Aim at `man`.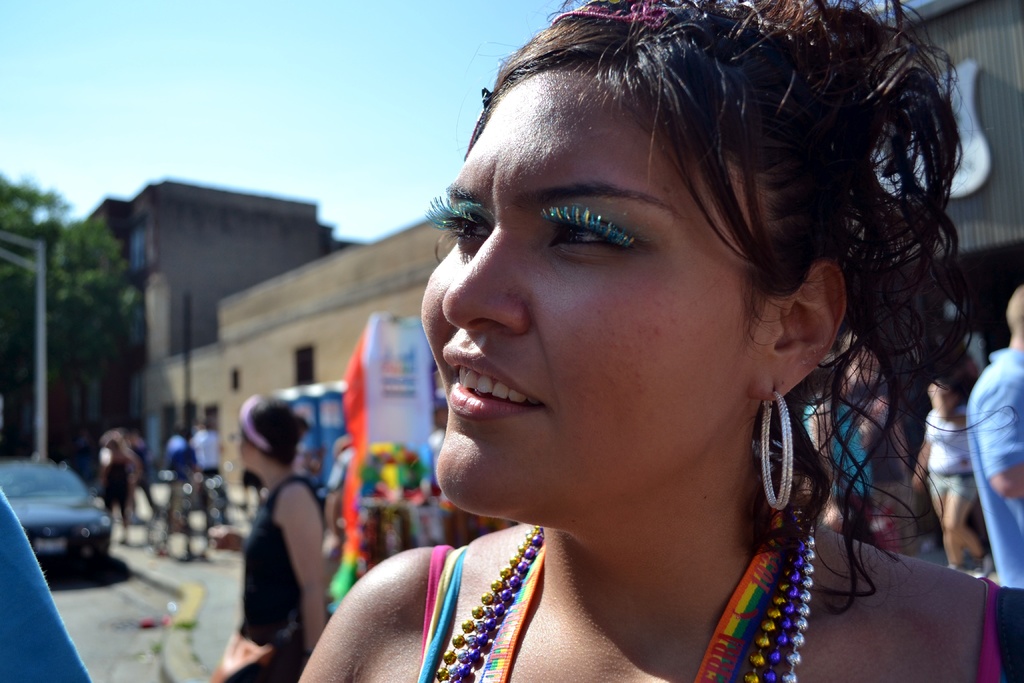
Aimed at 186, 415, 229, 484.
